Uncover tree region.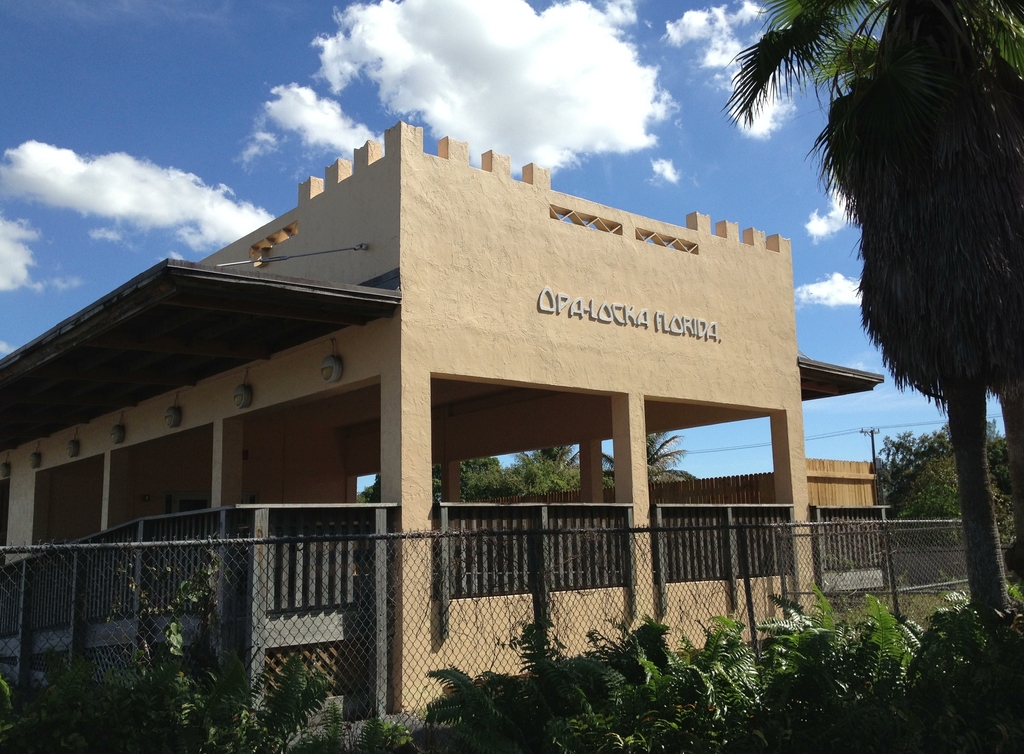
Uncovered: x1=503 y1=457 x2=575 y2=485.
